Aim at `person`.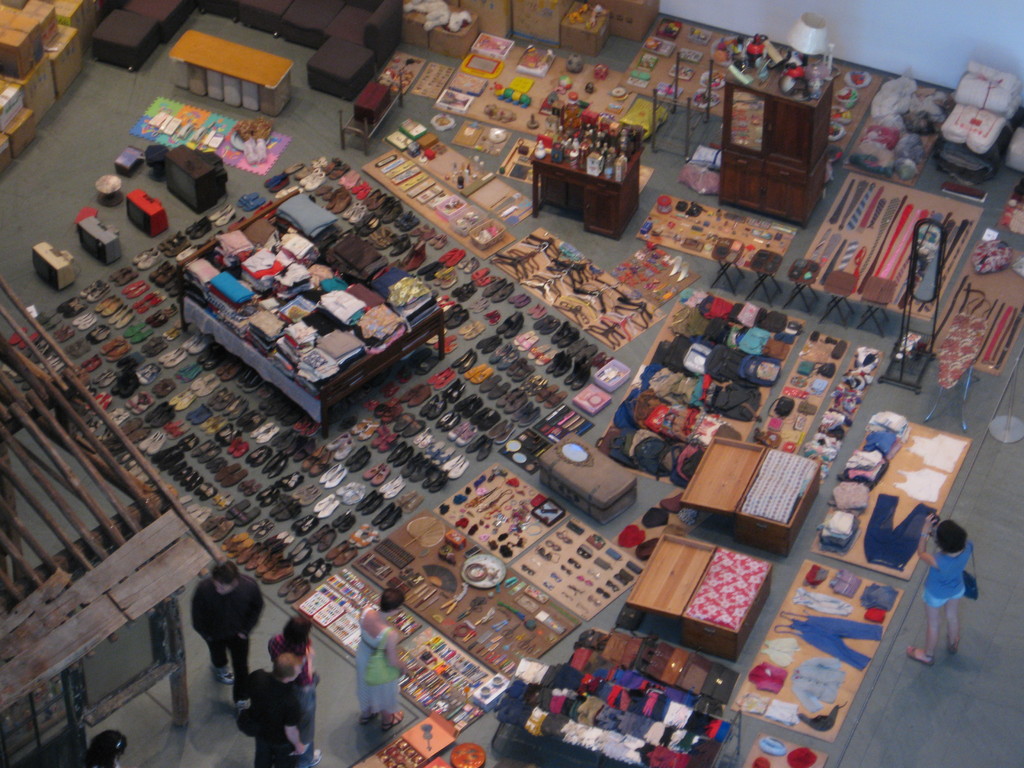
Aimed at box=[83, 732, 126, 767].
